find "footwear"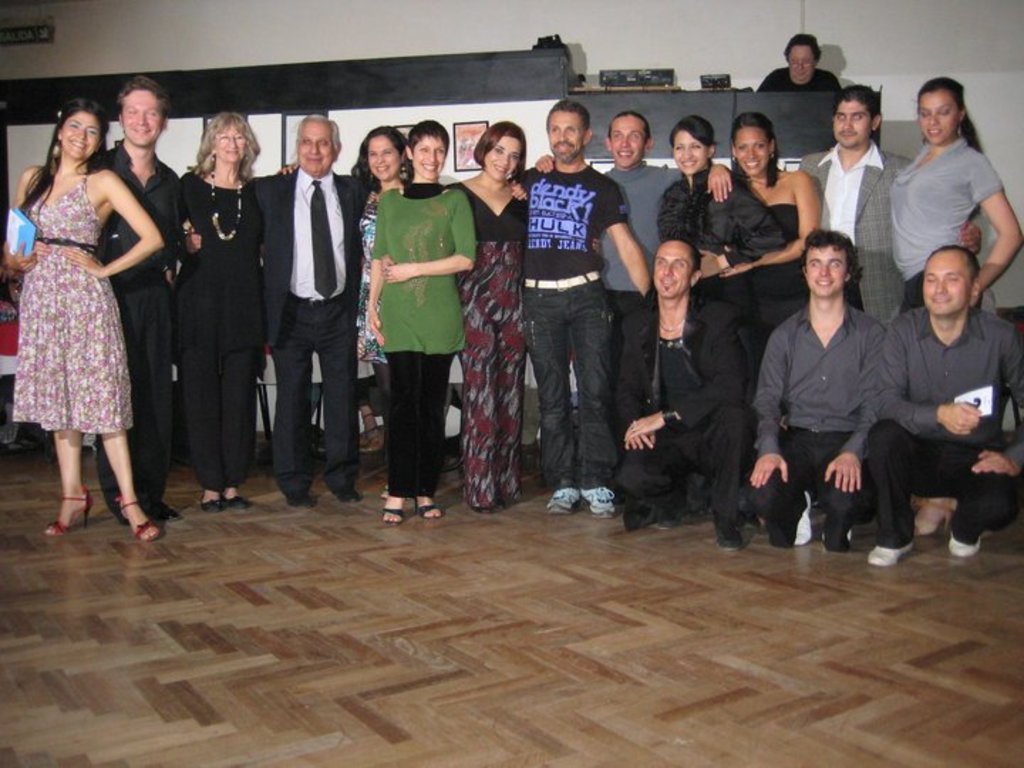
region(586, 485, 616, 519)
